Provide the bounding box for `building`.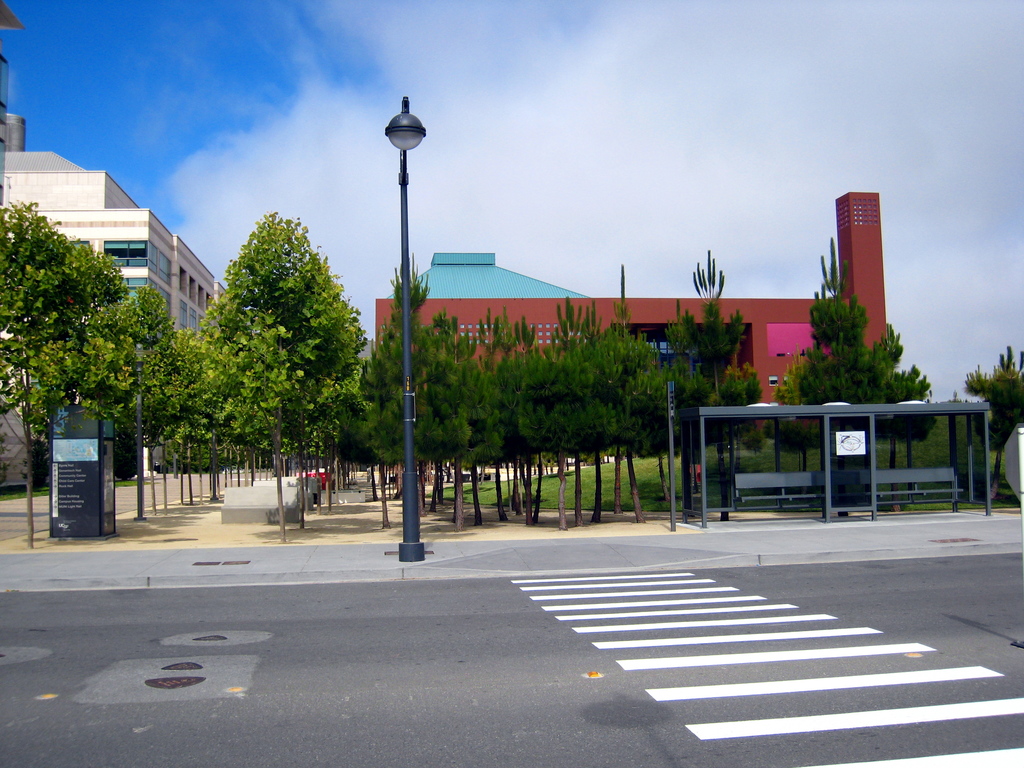
select_region(6, 120, 225, 497).
